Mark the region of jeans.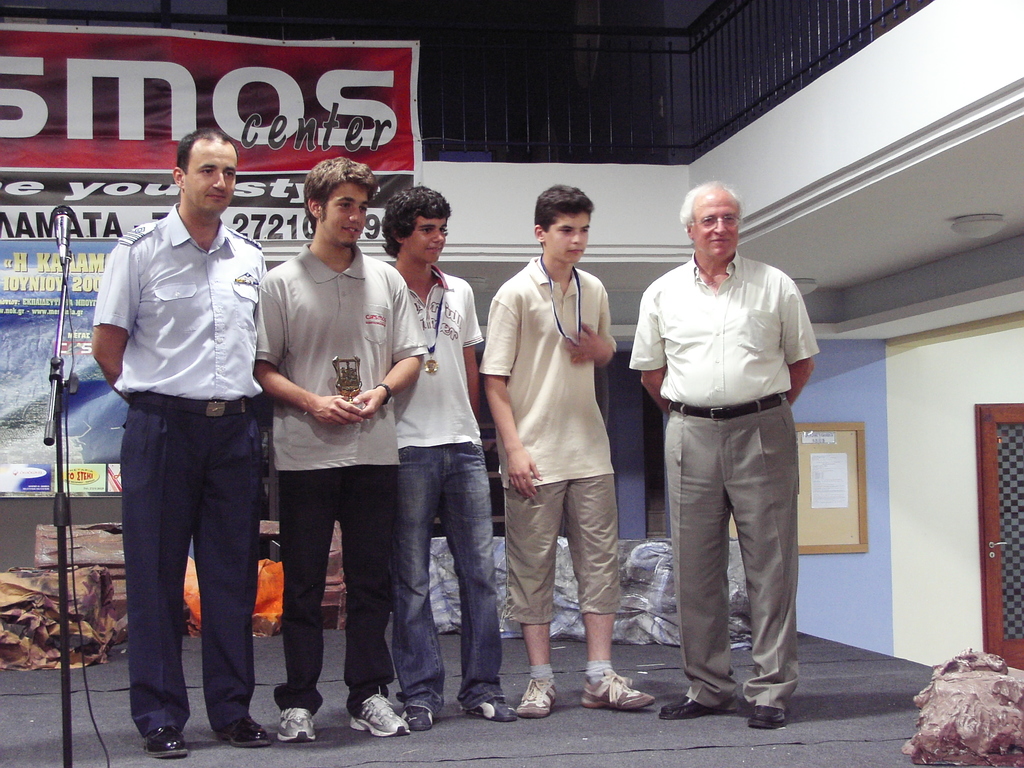
Region: bbox(369, 438, 495, 726).
